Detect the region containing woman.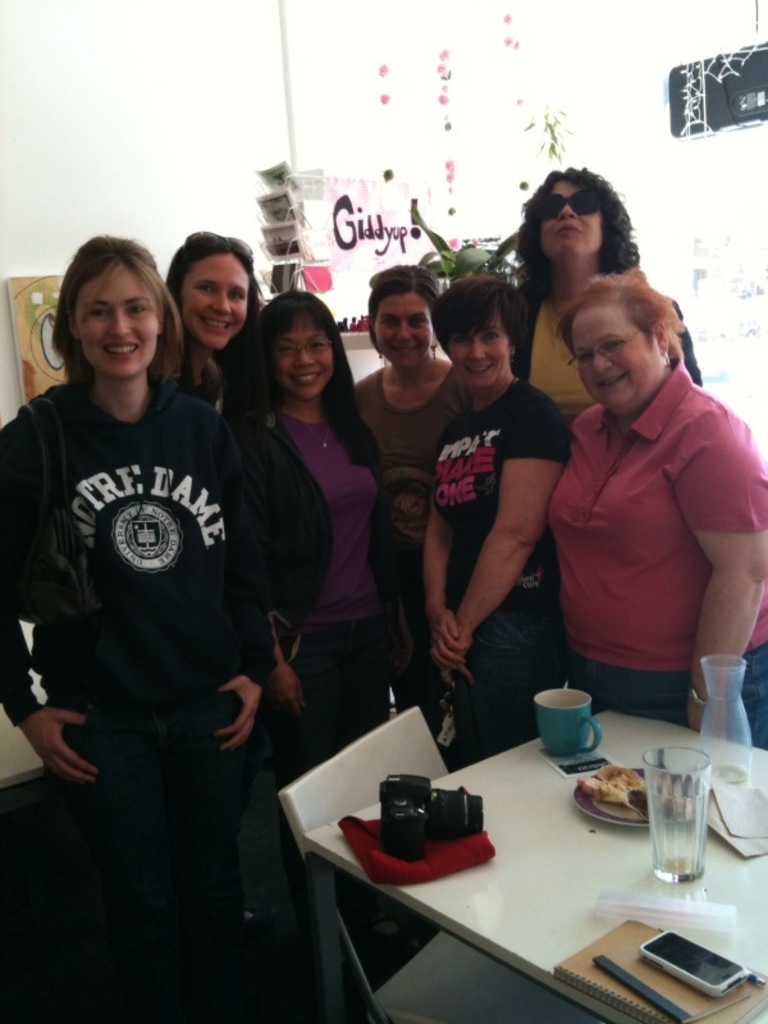
164:229:260:402.
